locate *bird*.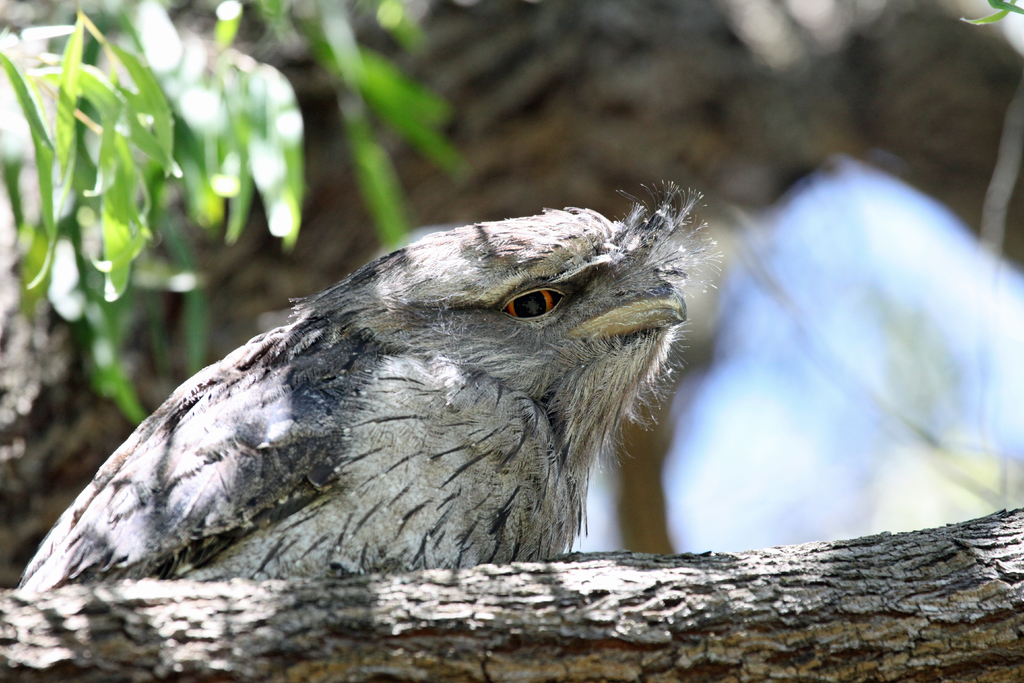
Bounding box: 47, 209, 732, 545.
